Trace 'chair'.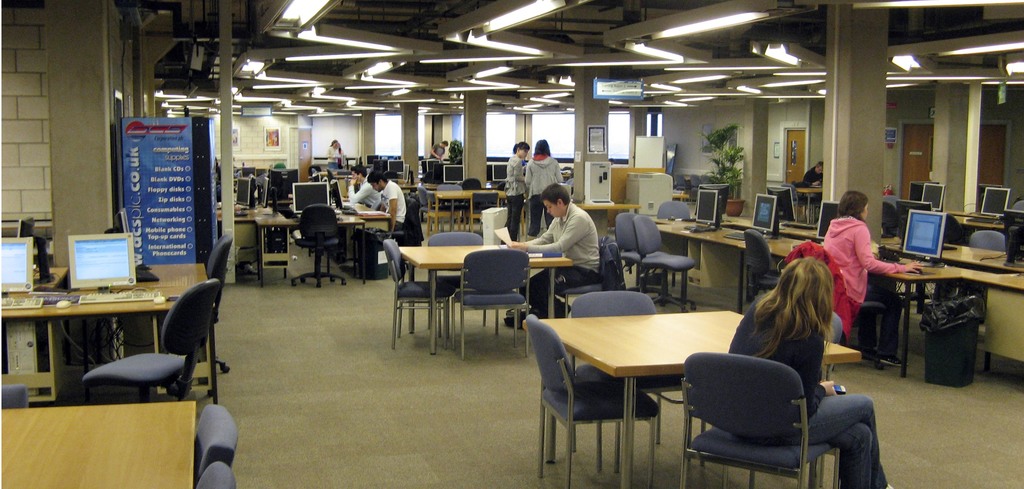
Traced to {"x1": 657, "y1": 200, "x2": 689, "y2": 221}.
